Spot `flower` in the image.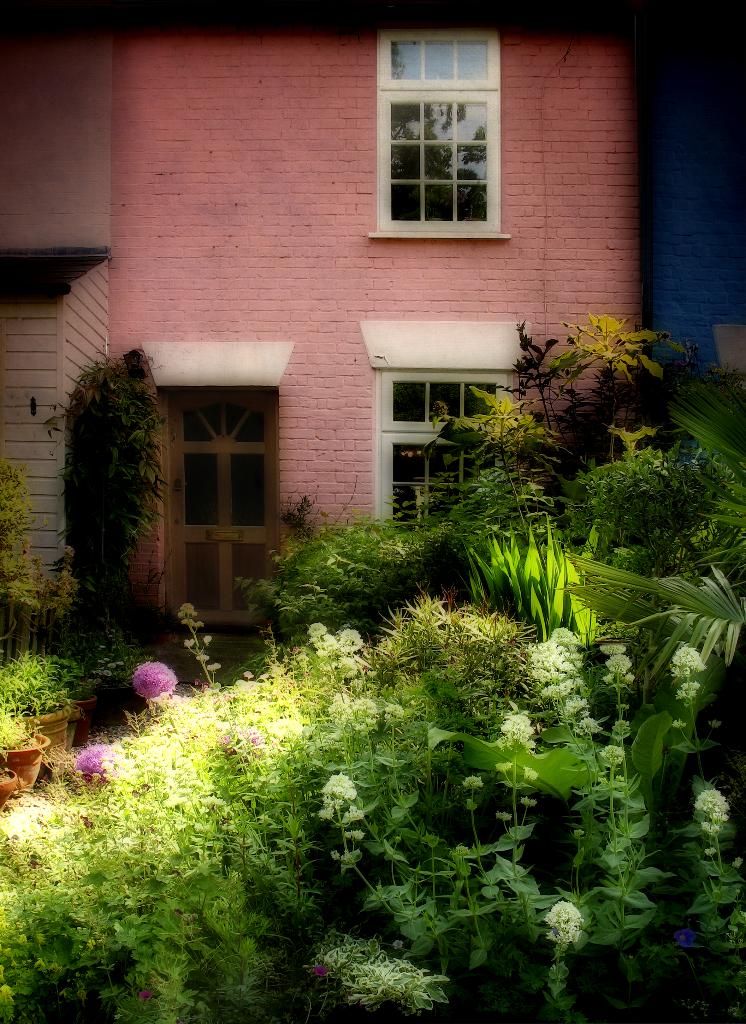
`flower` found at (222, 722, 263, 751).
